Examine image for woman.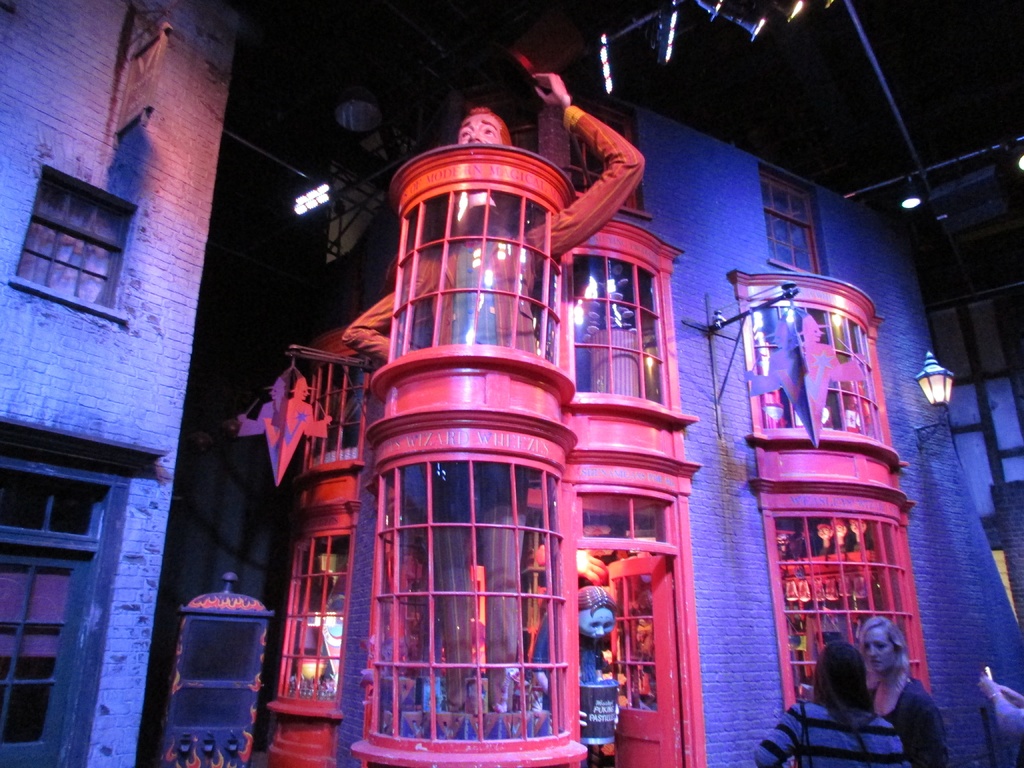
Examination result: select_region(750, 630, 913, 767).
